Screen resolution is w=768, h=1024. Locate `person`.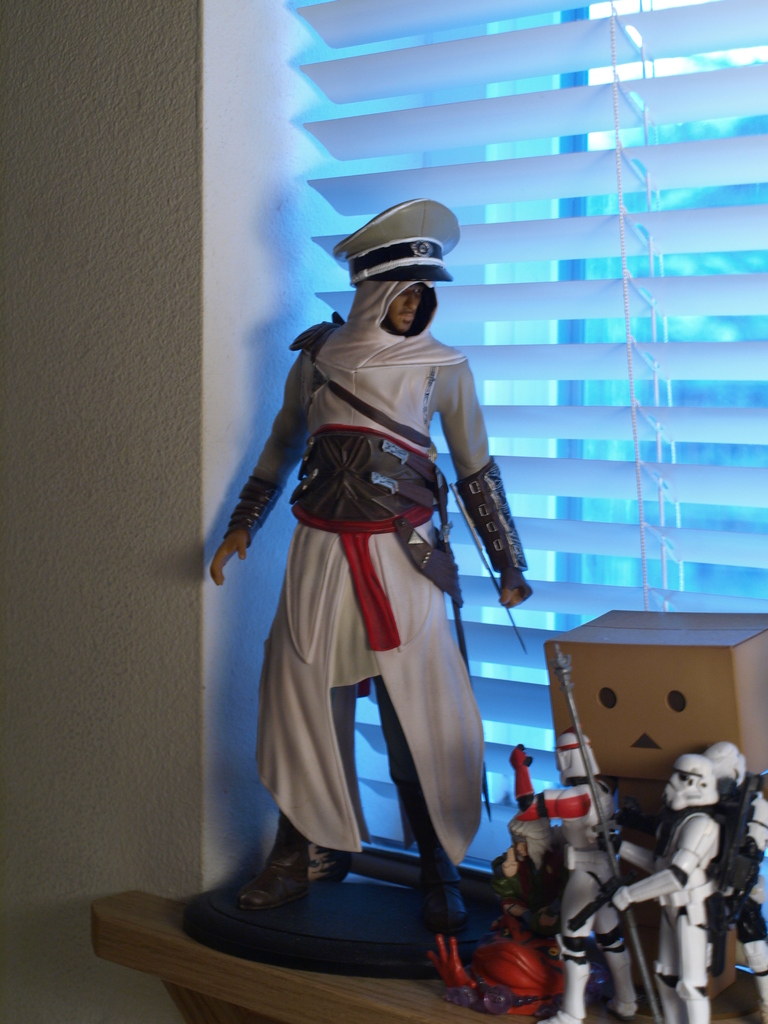
[x1=699, y1=745, x2=767, y2=1023].
